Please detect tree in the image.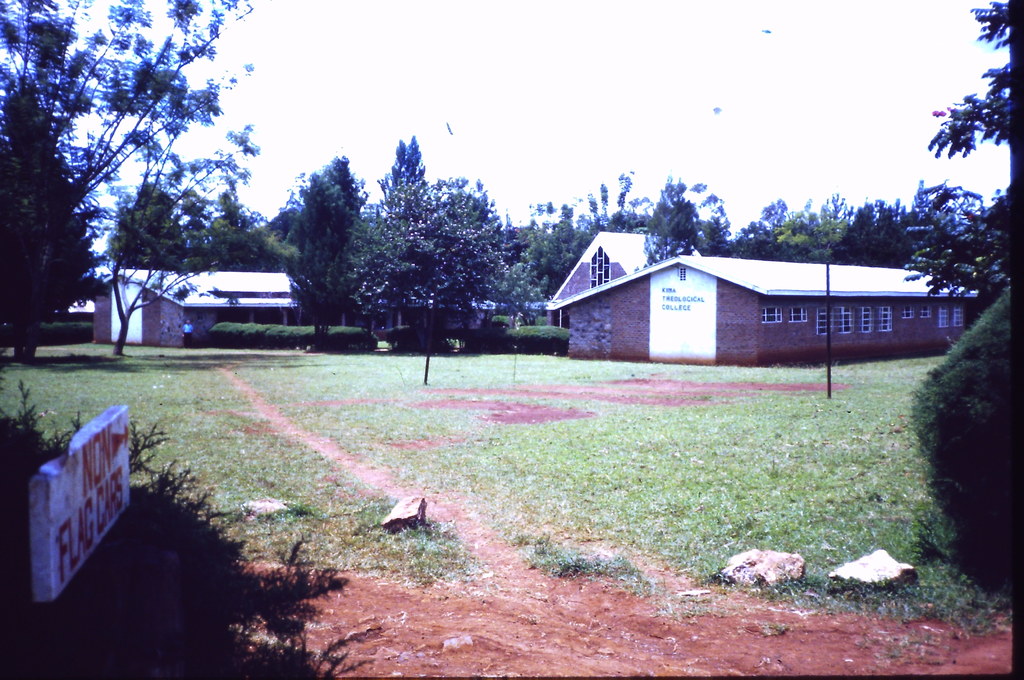
locate(290, 186, 376, 320).
